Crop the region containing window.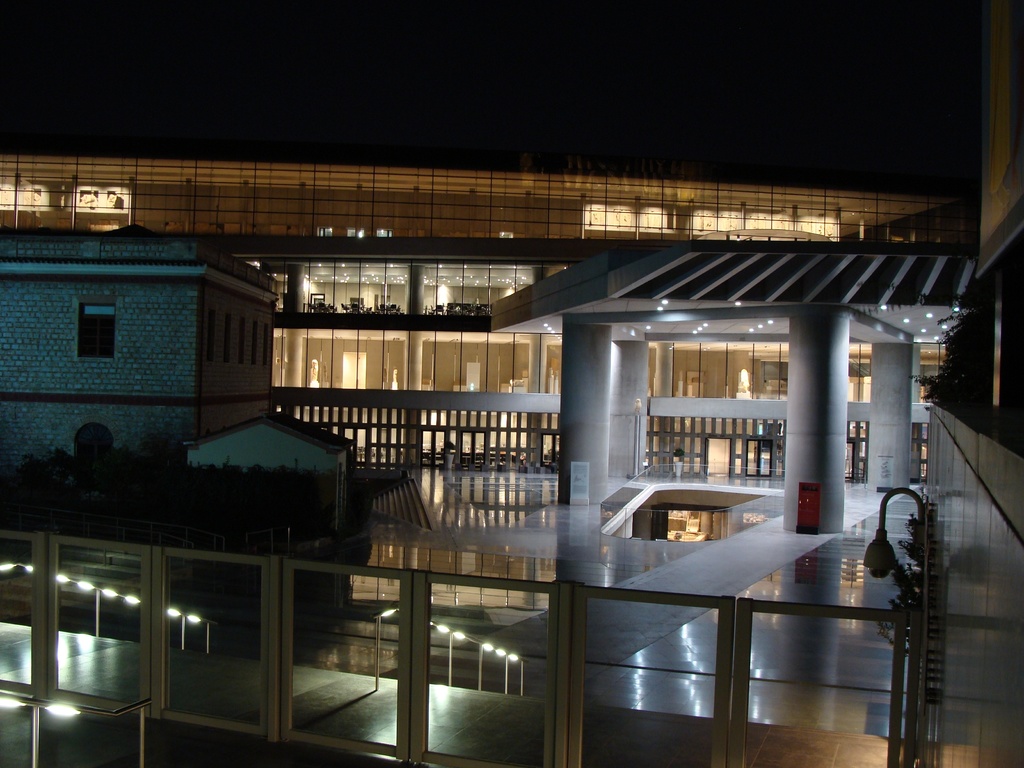
Crop region: 223,309,232,365.
